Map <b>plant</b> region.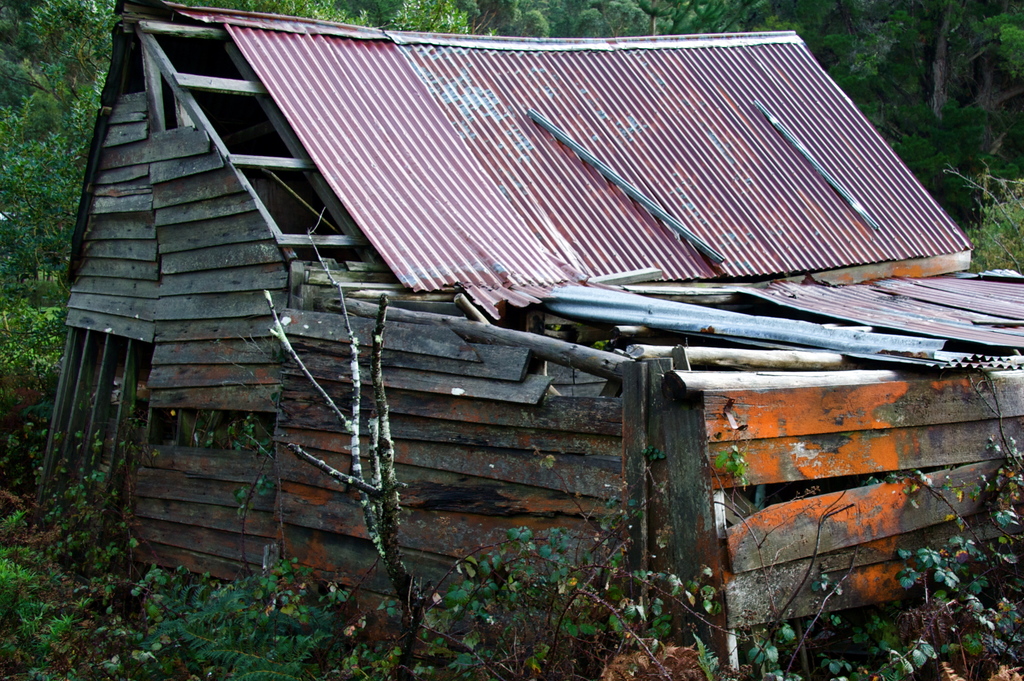
Mapped to 0:0:115:431.
